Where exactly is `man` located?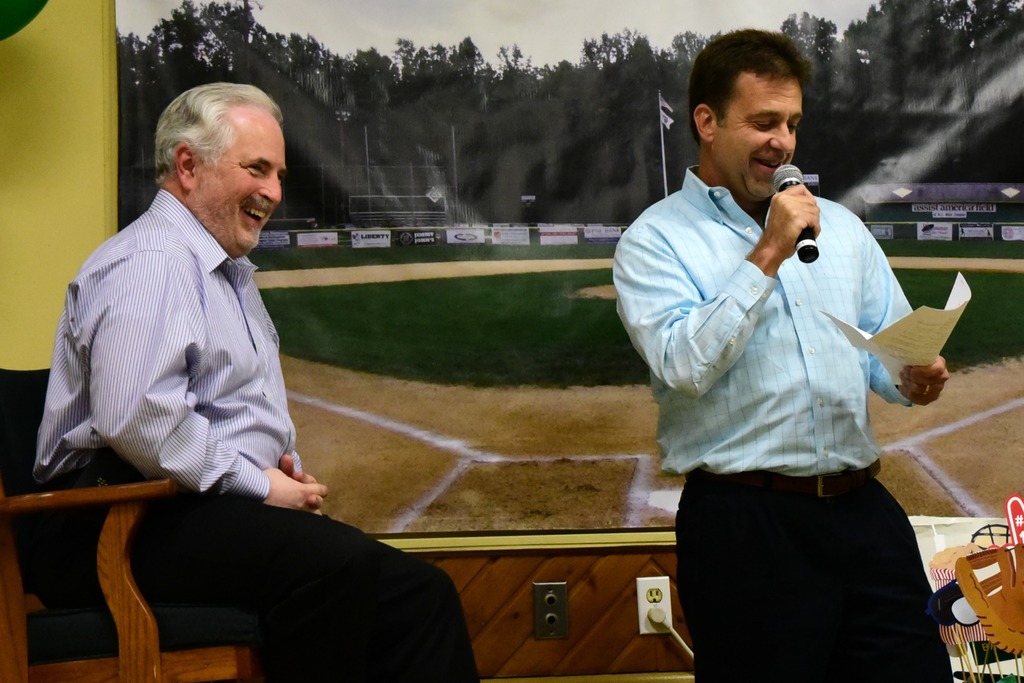
Its bounding box is box=[10, 82, 480, 682].
